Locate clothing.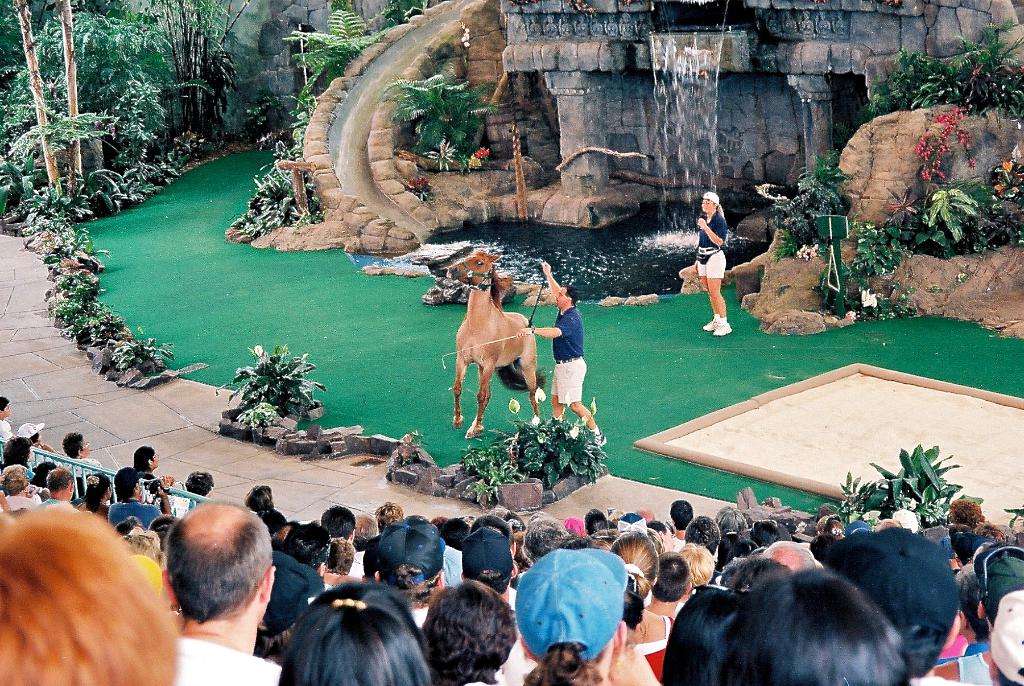
Bounding box: 0 419 12 439.
